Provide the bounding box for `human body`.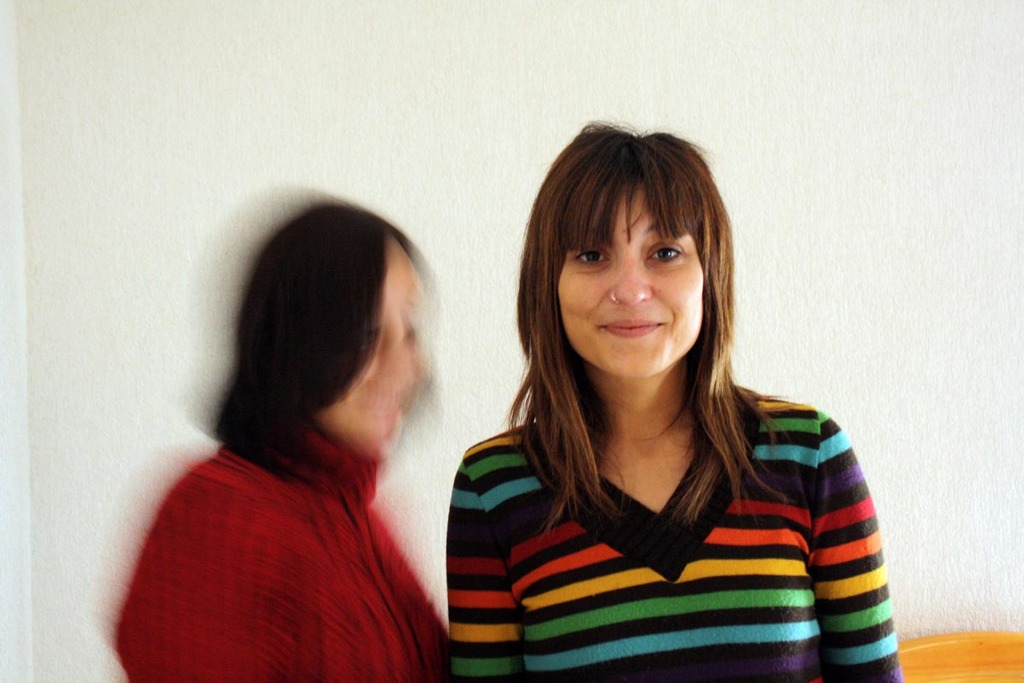
(119, 431, 445, 682).
